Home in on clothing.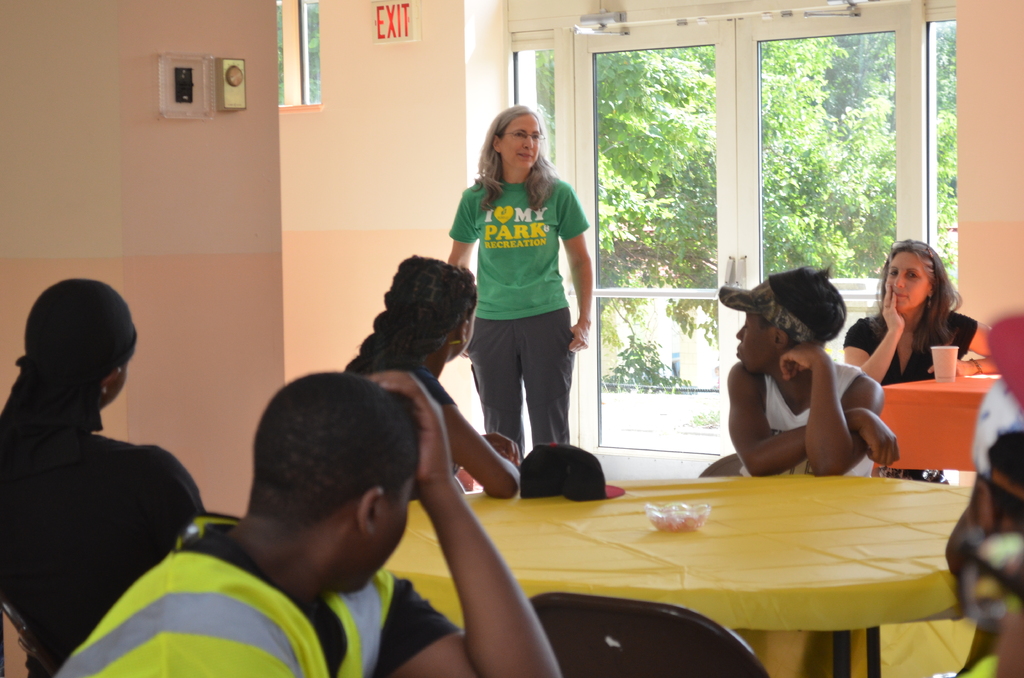
Homed in at detection(761, 359, 868, 474).
